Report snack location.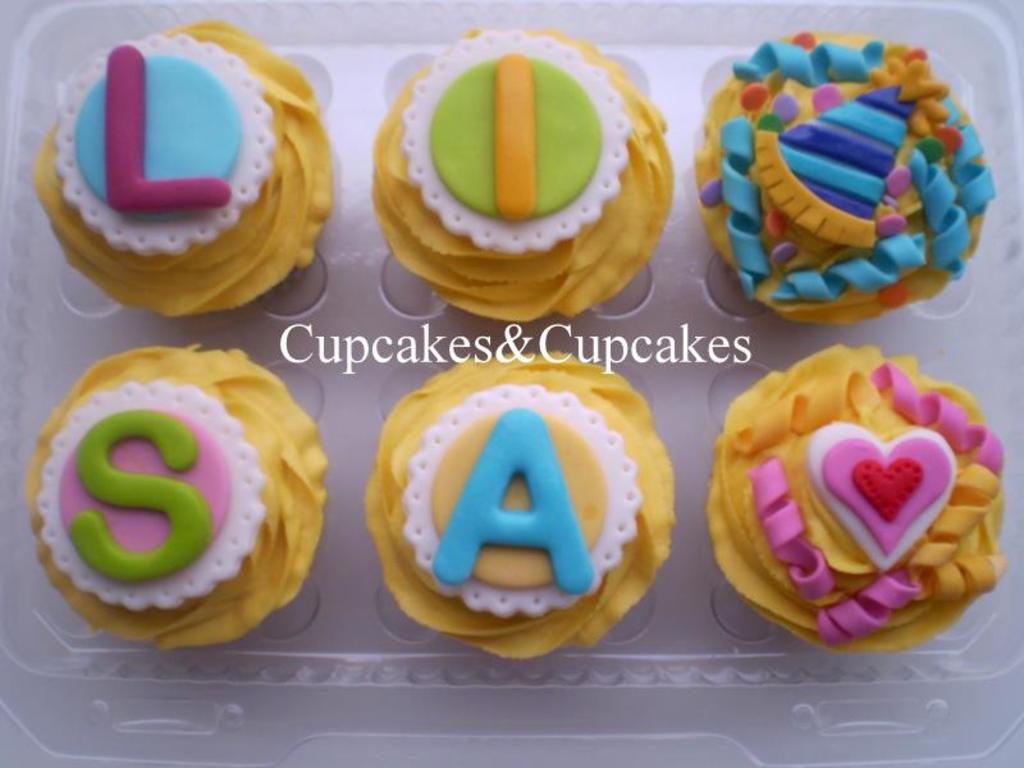
Report: <region>376, 28, 669, 328</region>.
